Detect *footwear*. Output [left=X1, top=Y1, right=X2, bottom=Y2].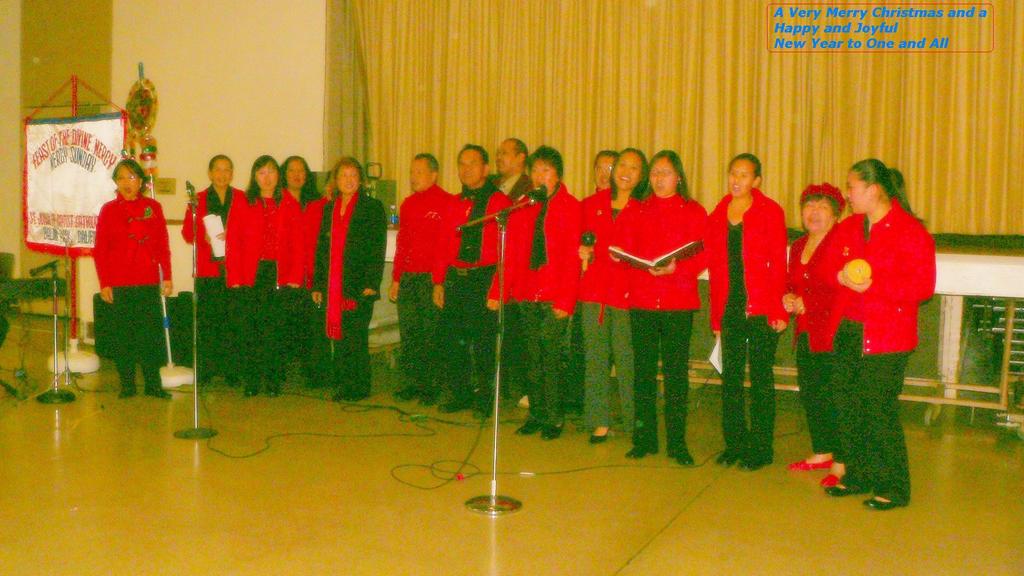
[left=339, top=392, right=369, bottom=403].
